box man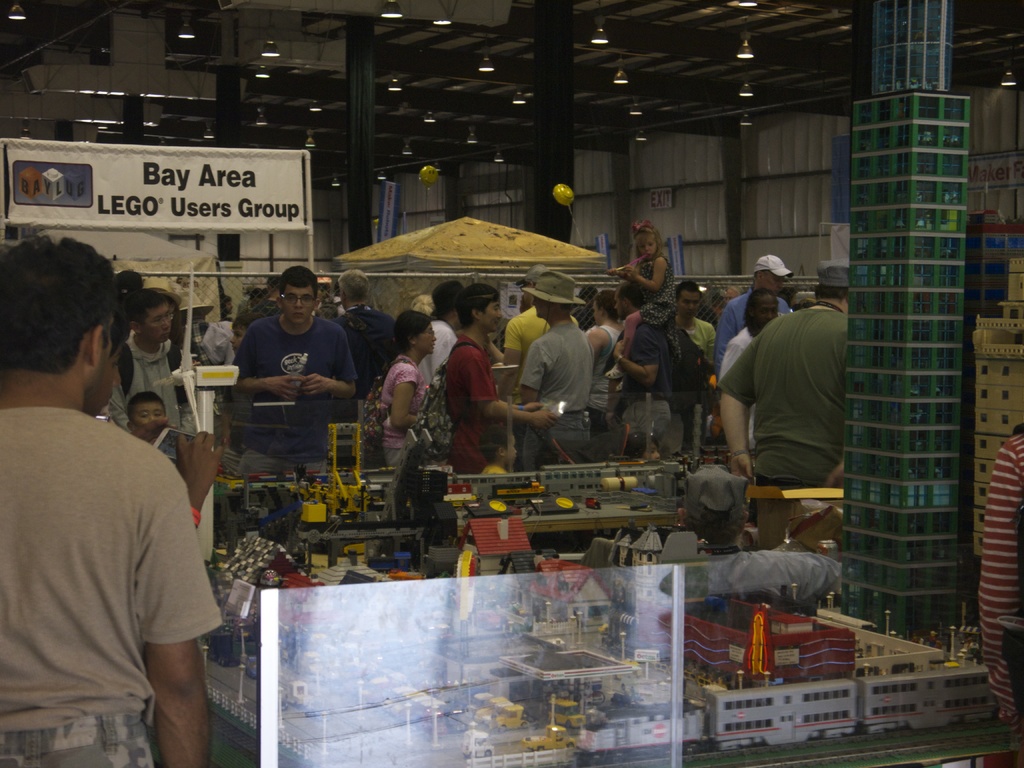
[x1=0, y1=232, x2=228, y2=767]
